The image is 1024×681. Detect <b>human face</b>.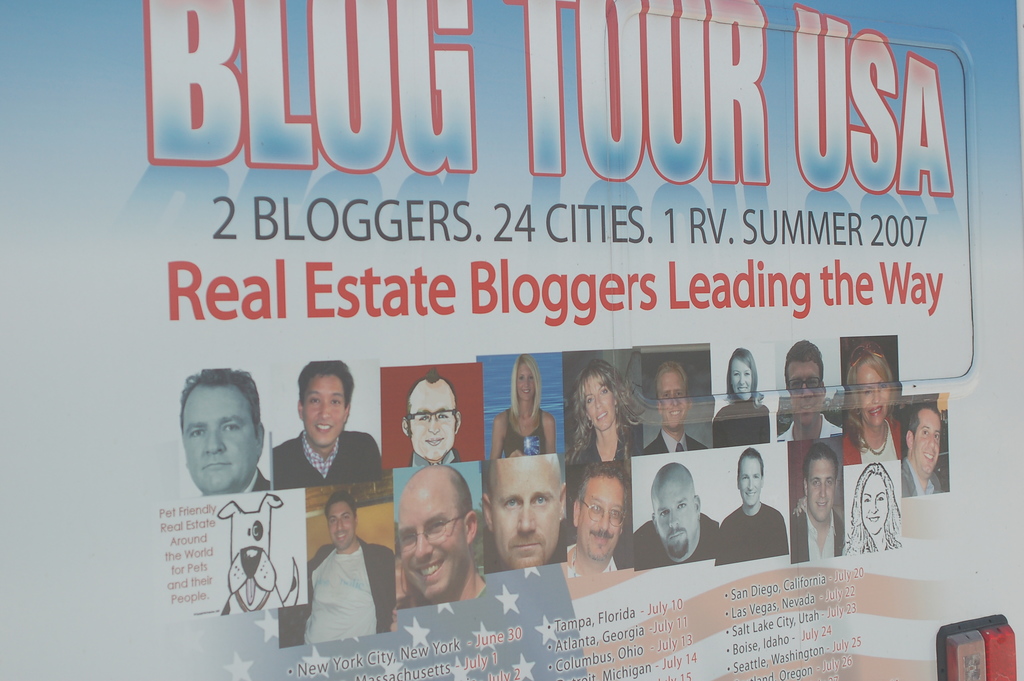
Detection: [739,459,764,502].
